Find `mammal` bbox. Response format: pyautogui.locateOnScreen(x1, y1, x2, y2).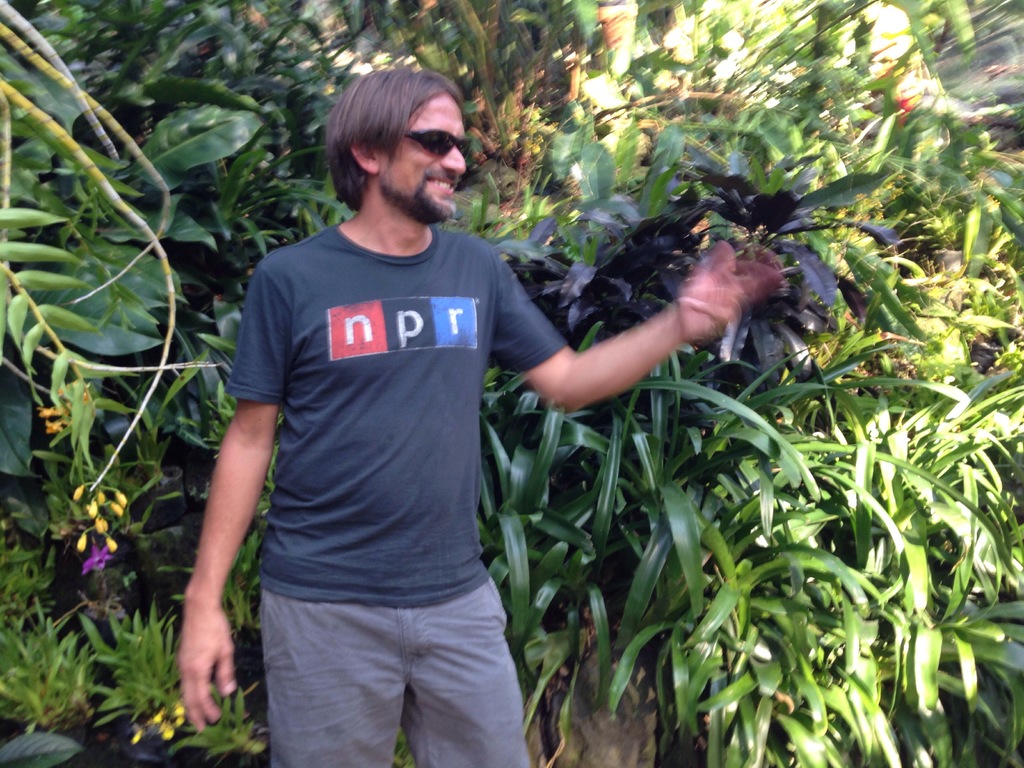
pyautogui.locateOnScreen(172, 69, 789, 764).
